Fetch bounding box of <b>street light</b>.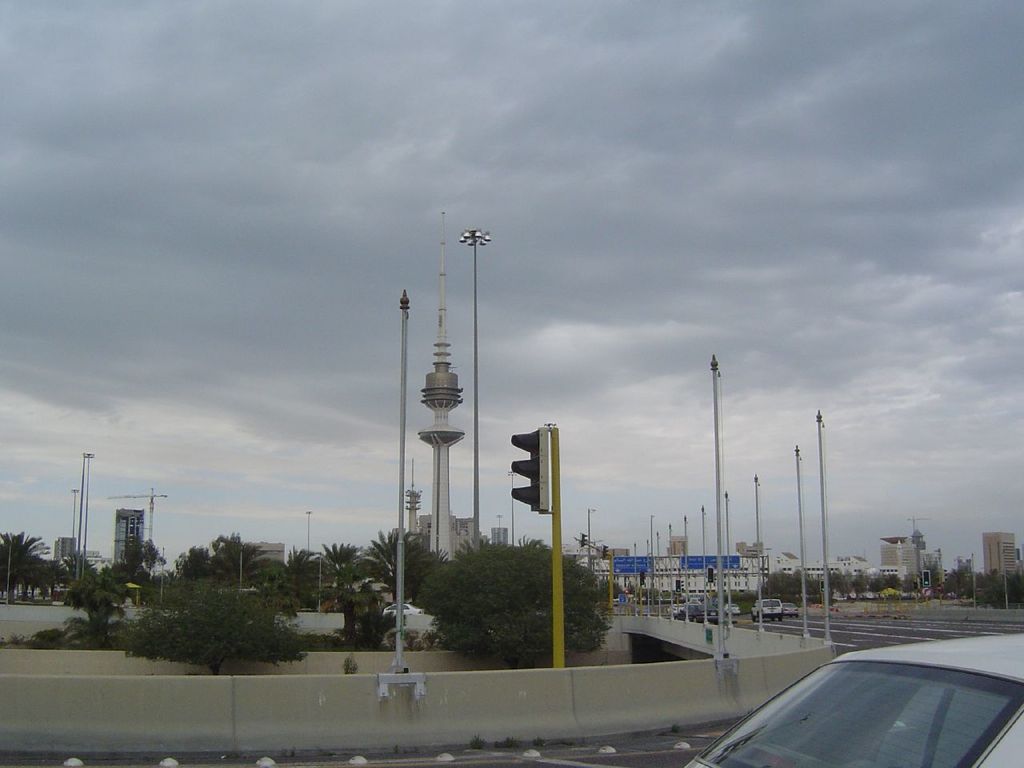
Bbox: 159,545,165,606.
